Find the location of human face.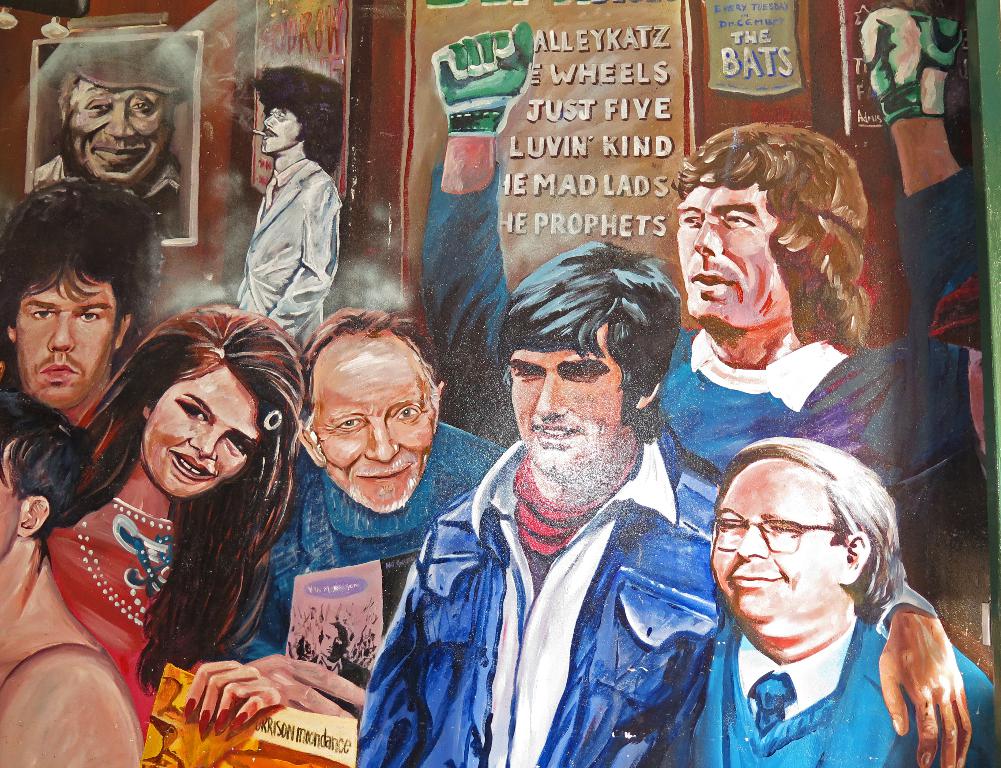
Location: (left=14, top=270, right=116, bottom=409).
